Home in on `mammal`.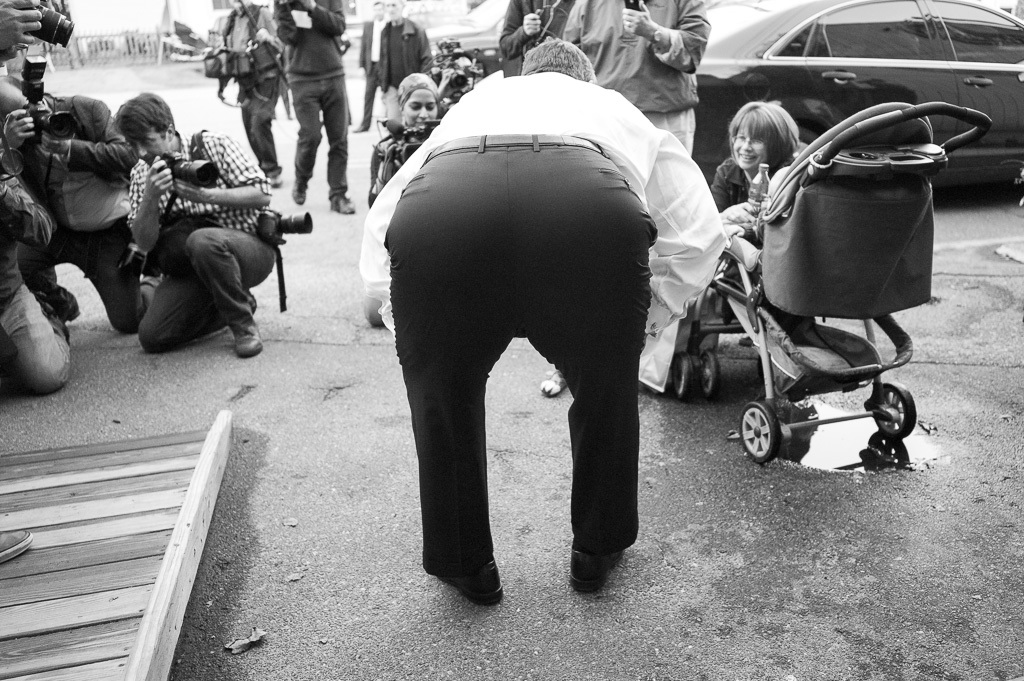
Homed in at crop(369, 73, 456, 204).
